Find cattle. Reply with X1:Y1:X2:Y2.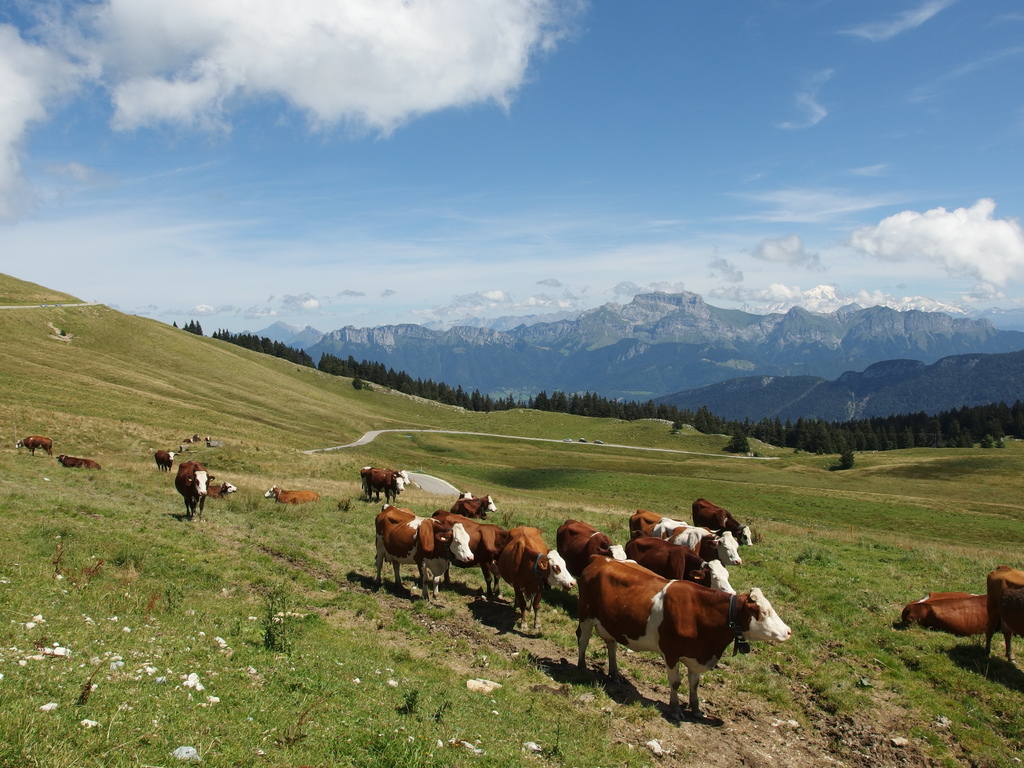
361:468:402:500.
